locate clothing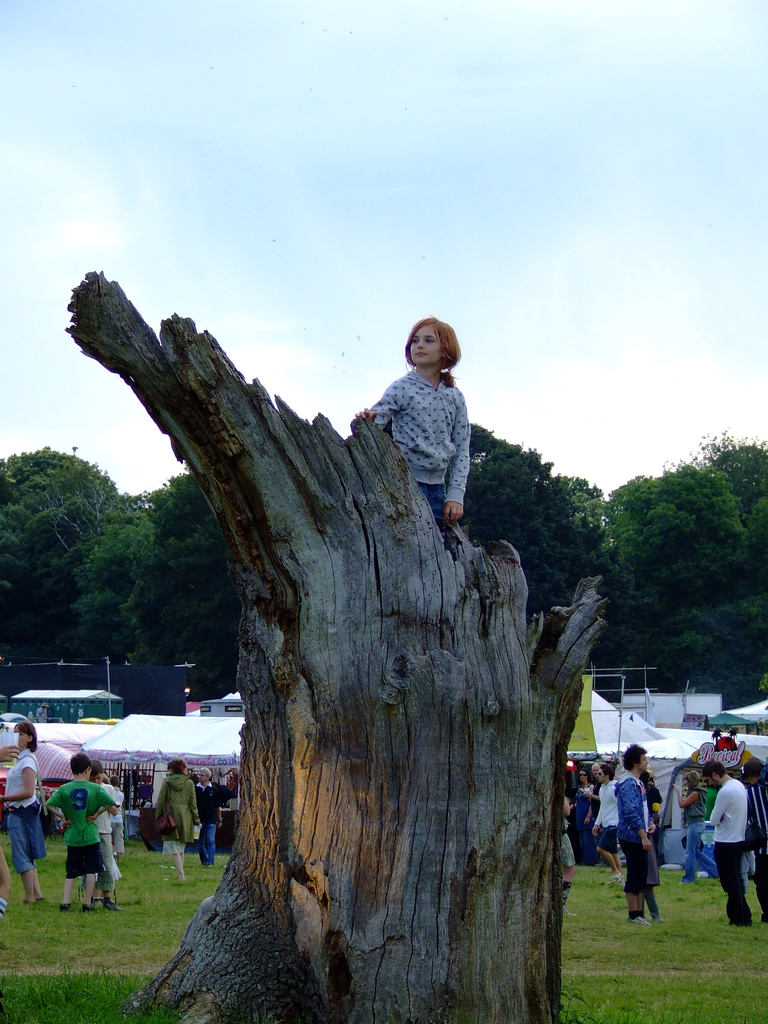
{"x1": 45, "y1": 779, "x2": 111, "y2": 884}
